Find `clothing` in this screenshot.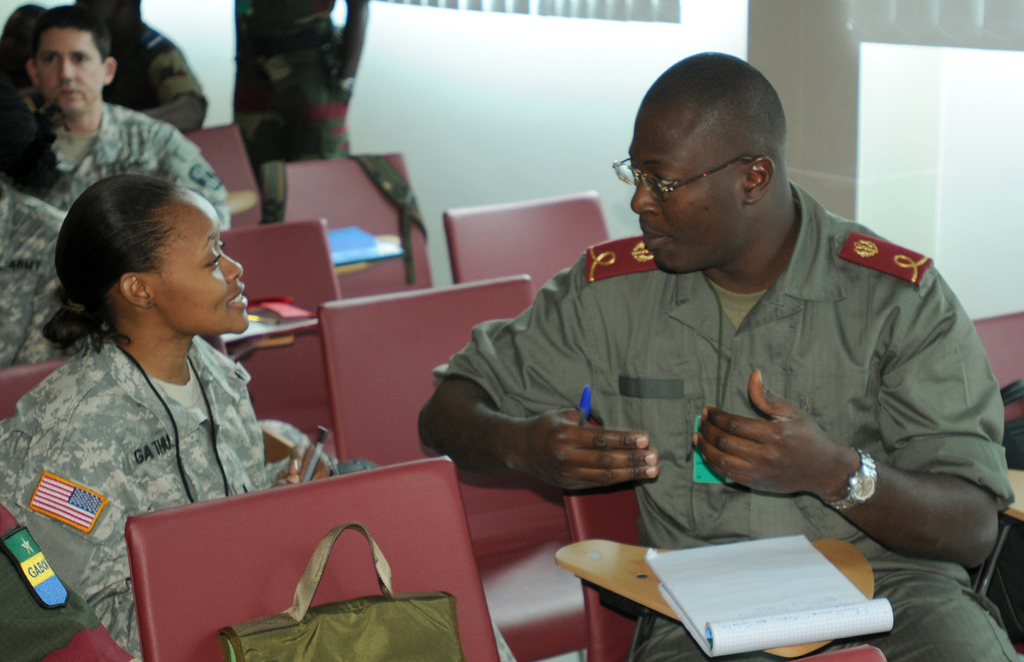
The bounding box for `clothing` is 0 340 282 654.
